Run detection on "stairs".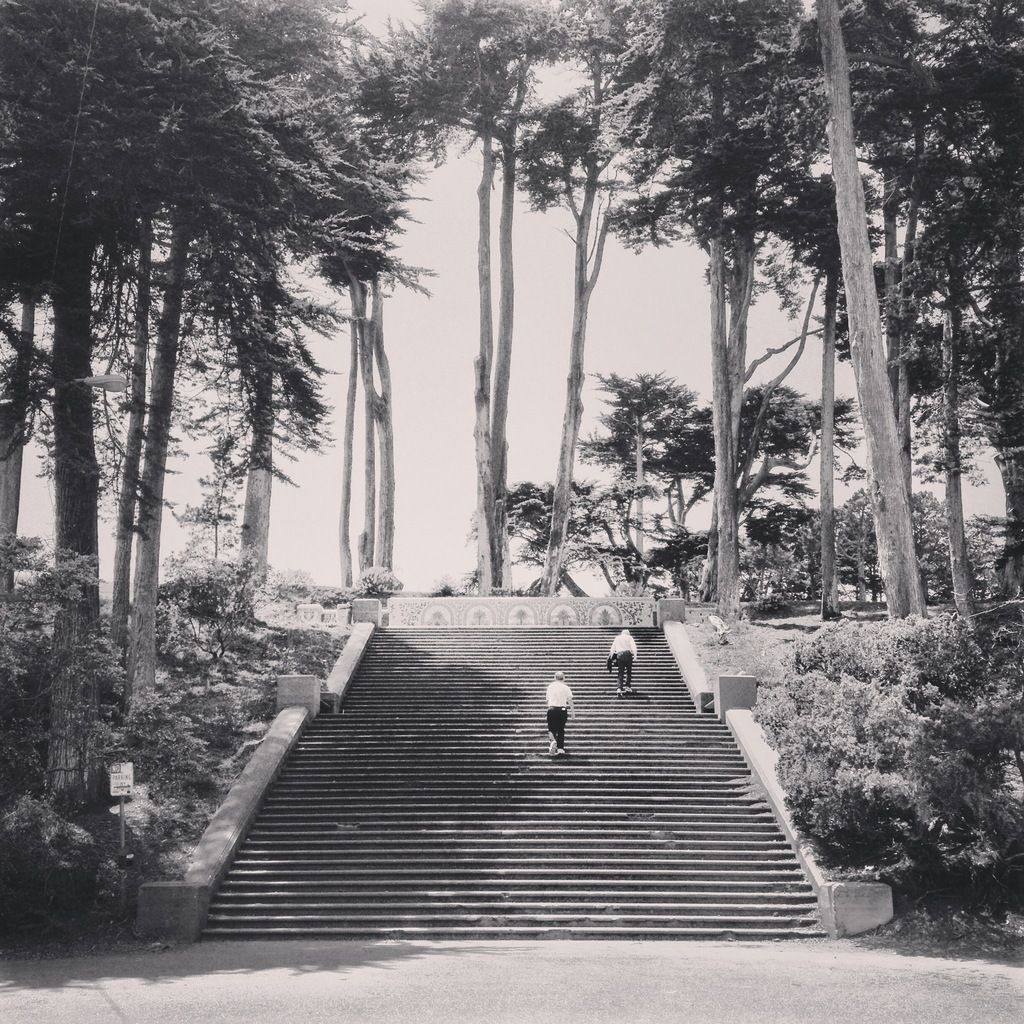
Result: [196,624,838,942].
